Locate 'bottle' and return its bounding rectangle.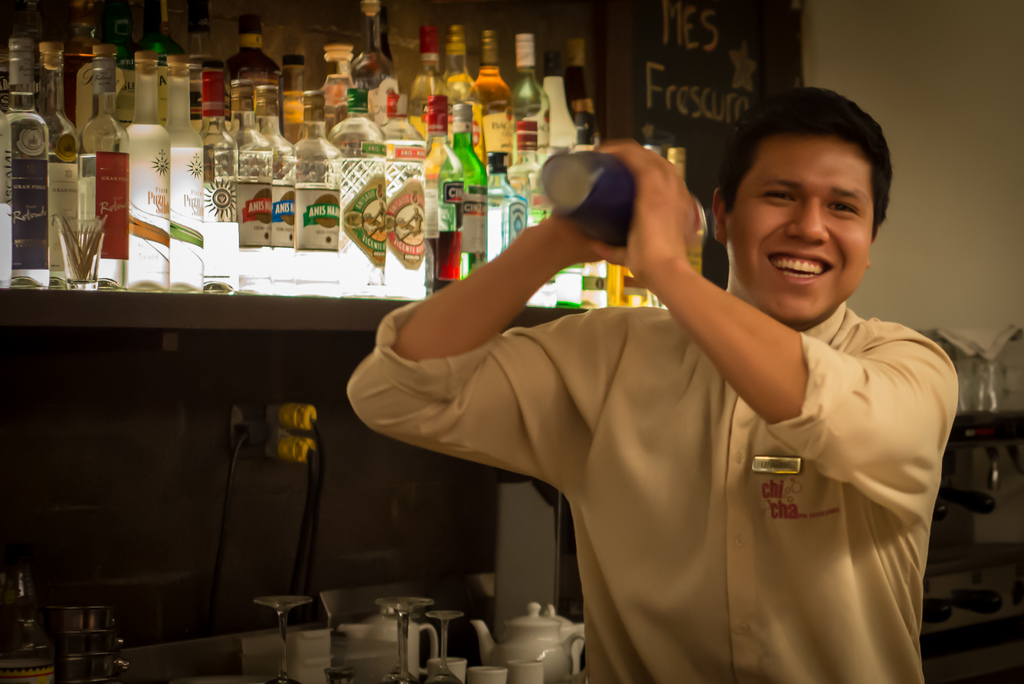
rect(31, 43, 80, 289).
